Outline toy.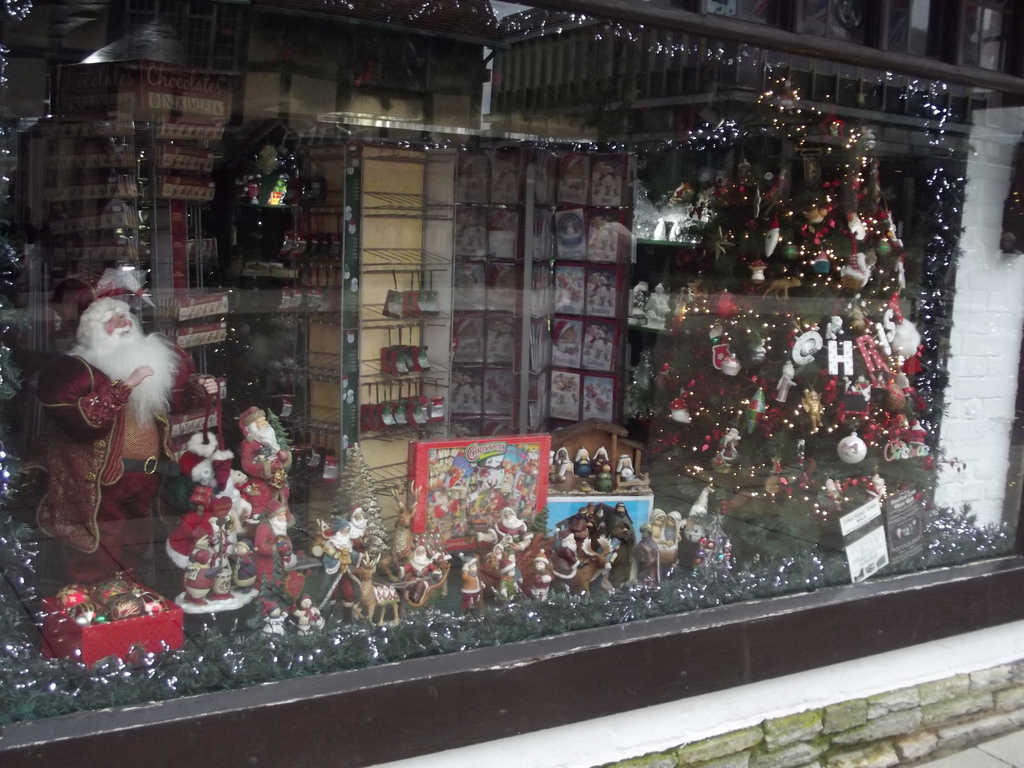
Outline: <box>451,552,486,616</box>.
